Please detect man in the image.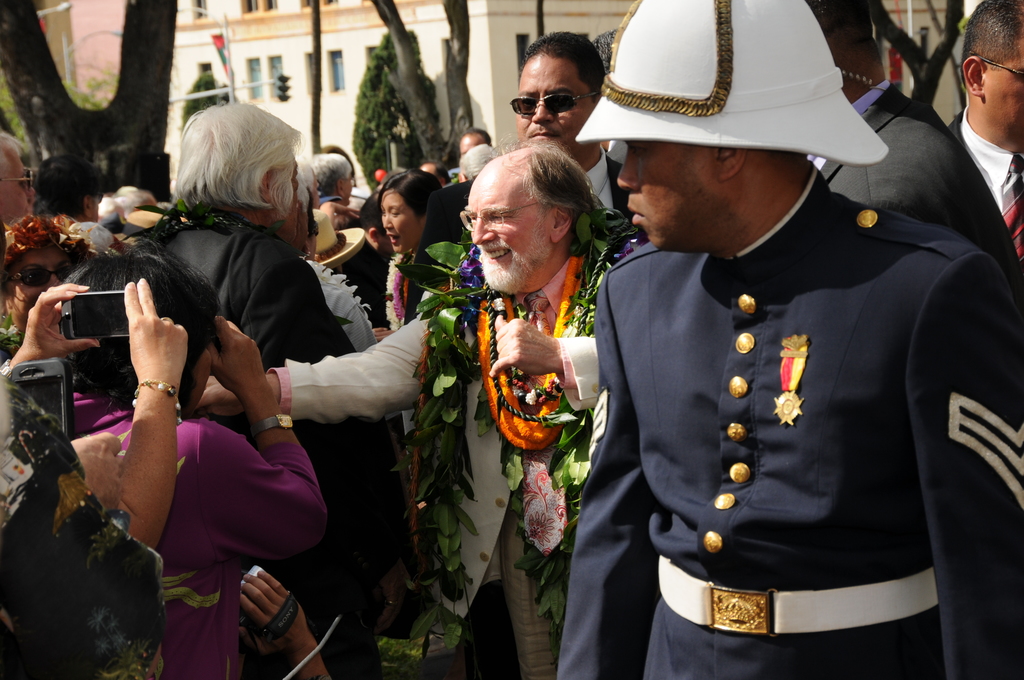
<bbox>458, 129, 497, 156</bbox>.
